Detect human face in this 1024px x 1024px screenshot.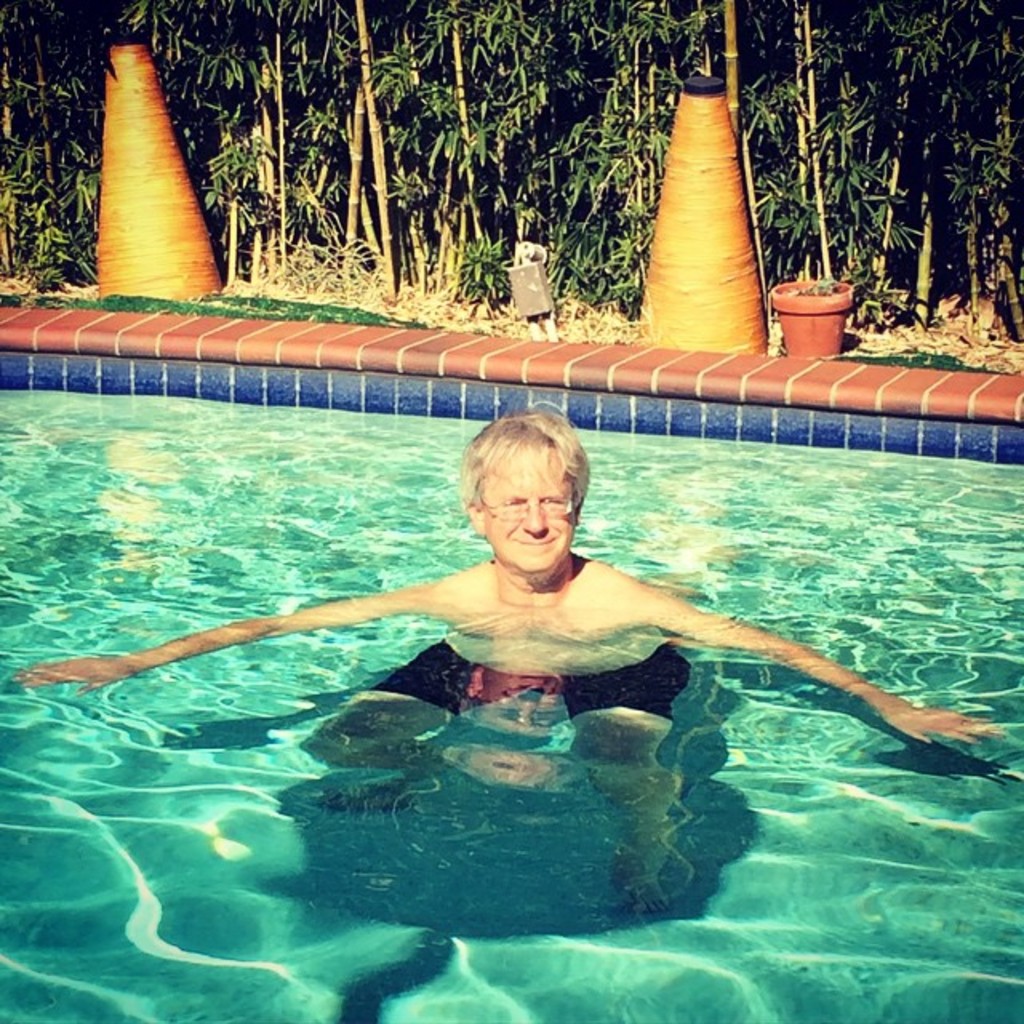
Detection: 480 448 574 573.
